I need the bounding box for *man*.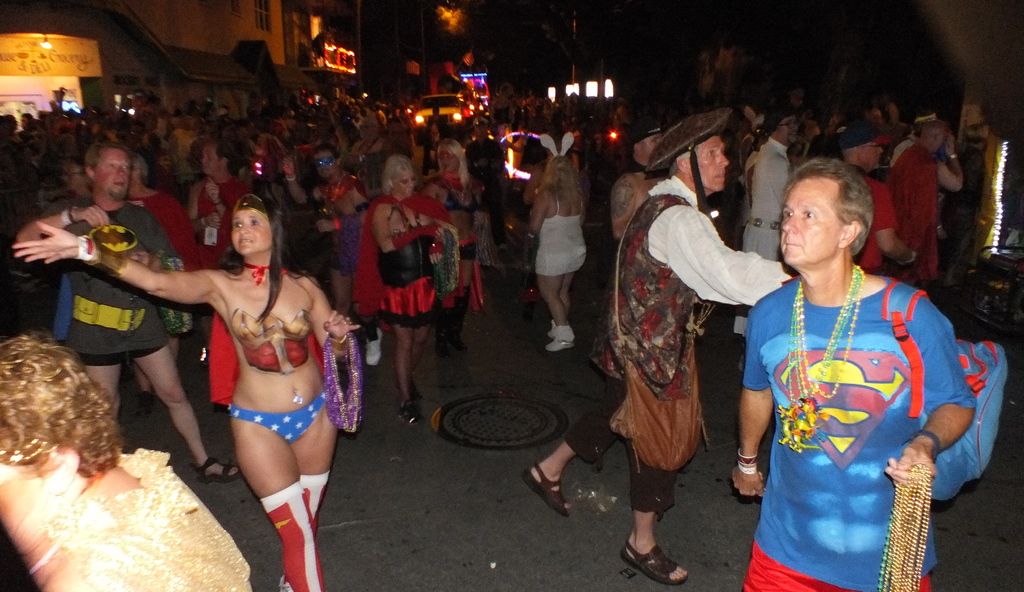
Here it is: box=[725, 155, 981, 591].
